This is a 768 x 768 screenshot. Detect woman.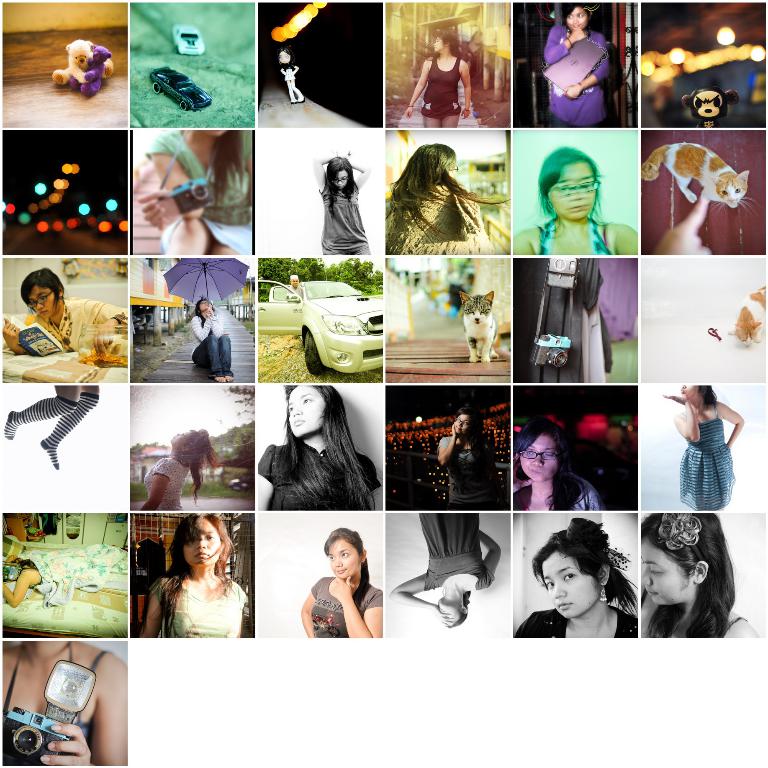
bbox=[255, 384, 378, 514].
